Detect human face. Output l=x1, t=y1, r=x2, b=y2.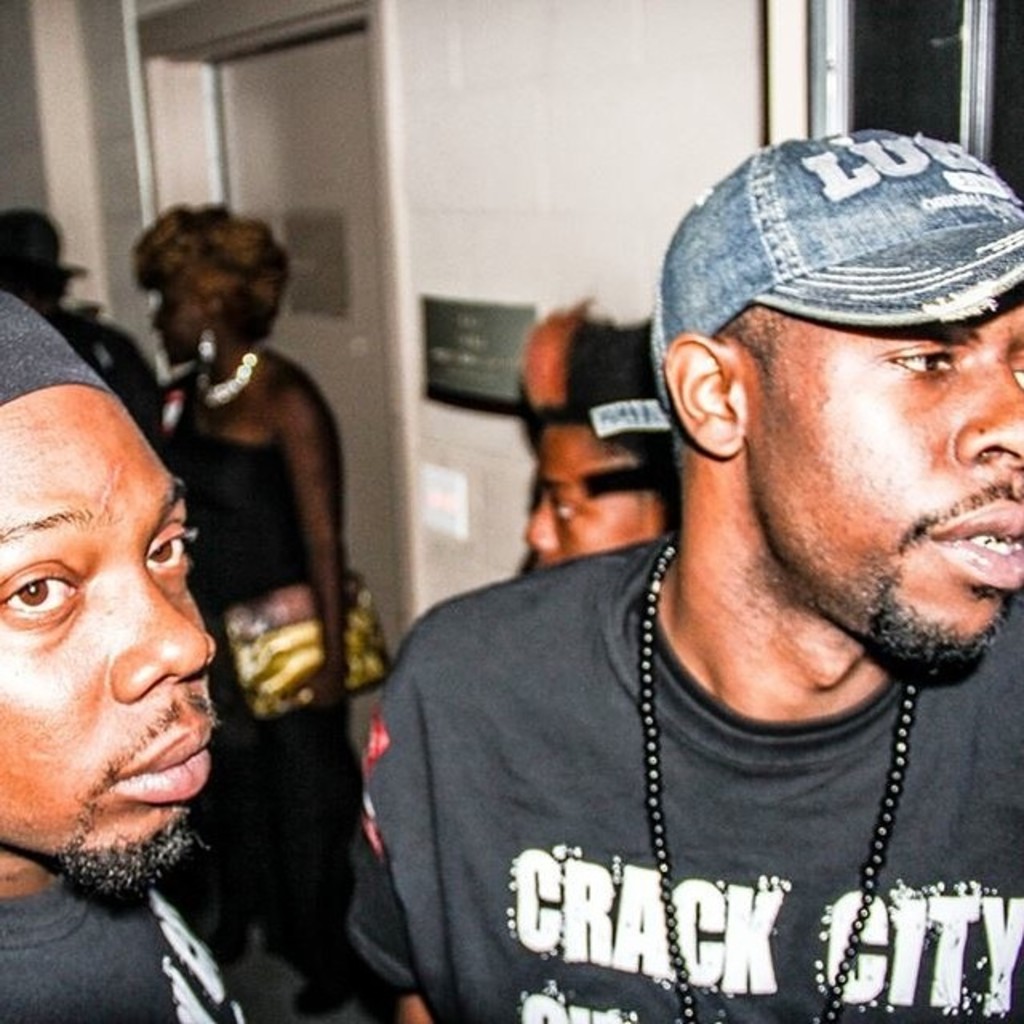
l=517, t=421, r=664, b=563.
